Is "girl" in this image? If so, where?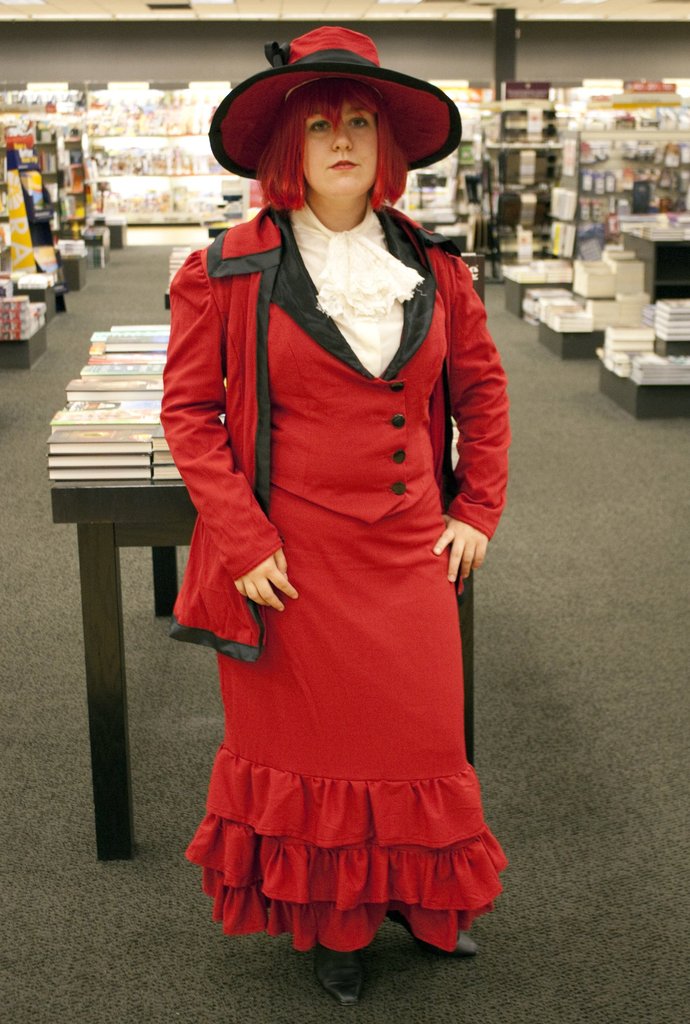
Yes, at 169:20:507:1009.
